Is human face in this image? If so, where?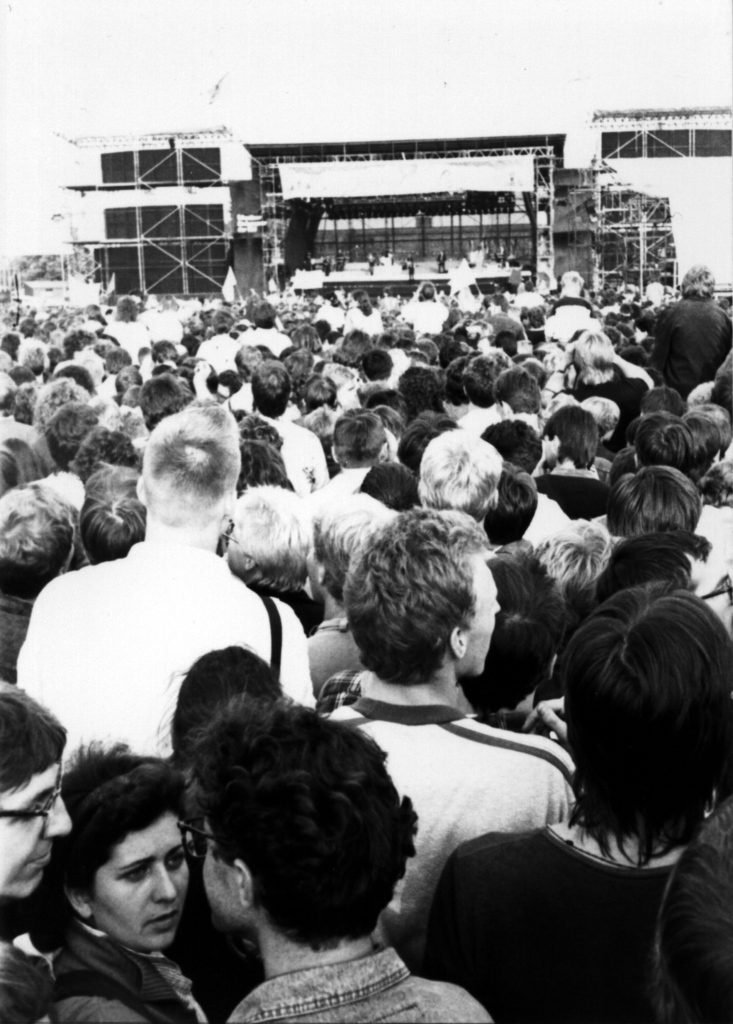
Yes, at <bbox>462, 562, 501, 673</bbox>.
